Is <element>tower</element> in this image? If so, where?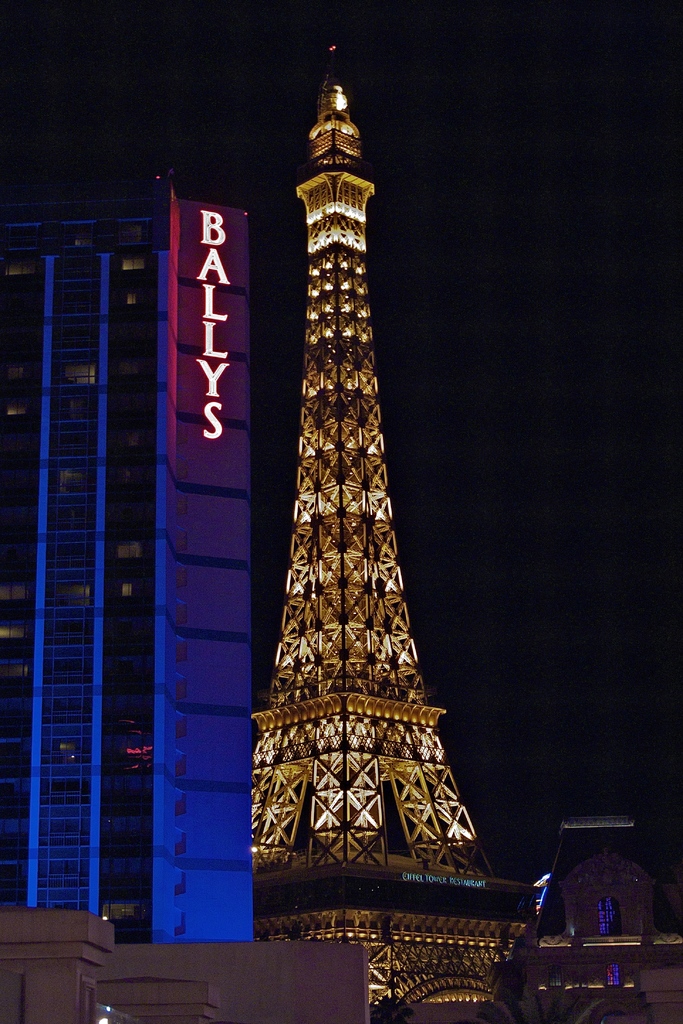
Yes, at 0,178,260,956.
